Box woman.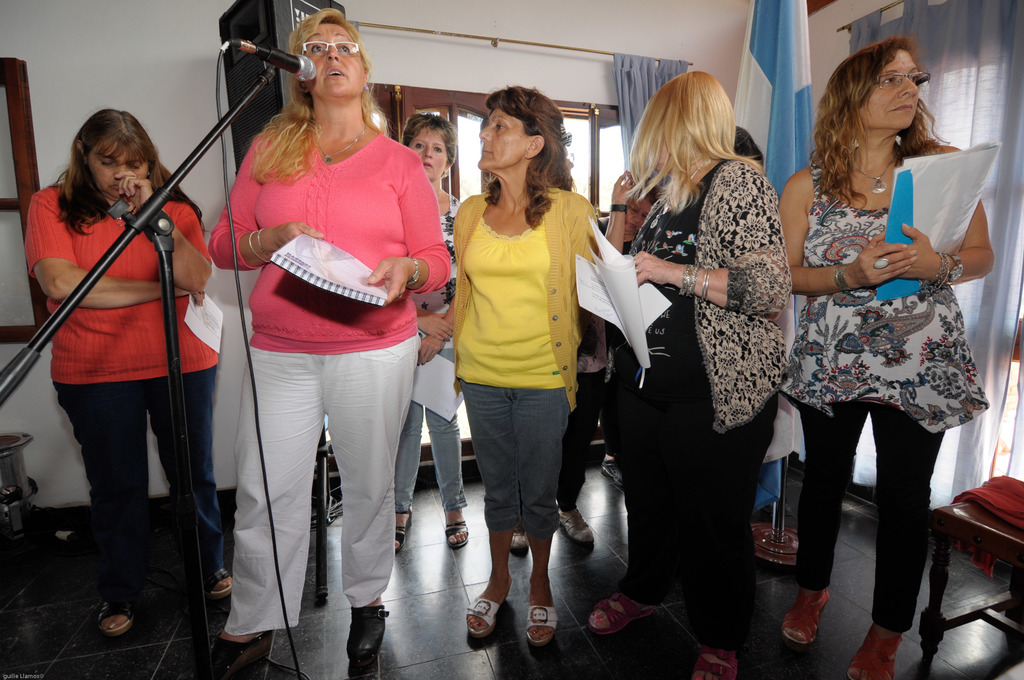
624:177:665:263.
